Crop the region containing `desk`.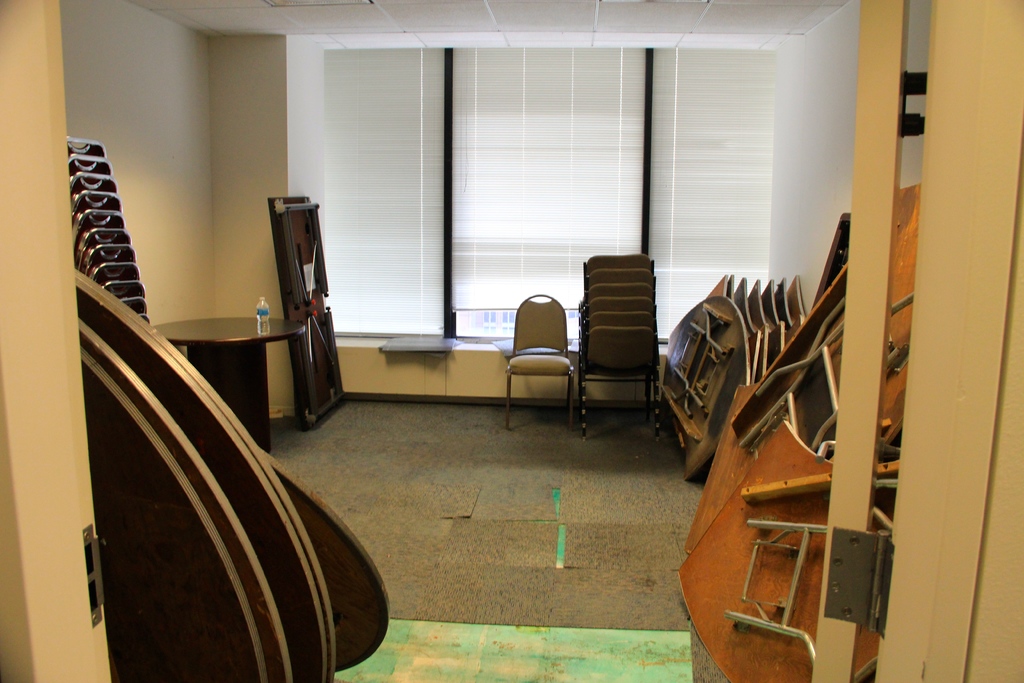
Crop region: 154,319,306,452.
